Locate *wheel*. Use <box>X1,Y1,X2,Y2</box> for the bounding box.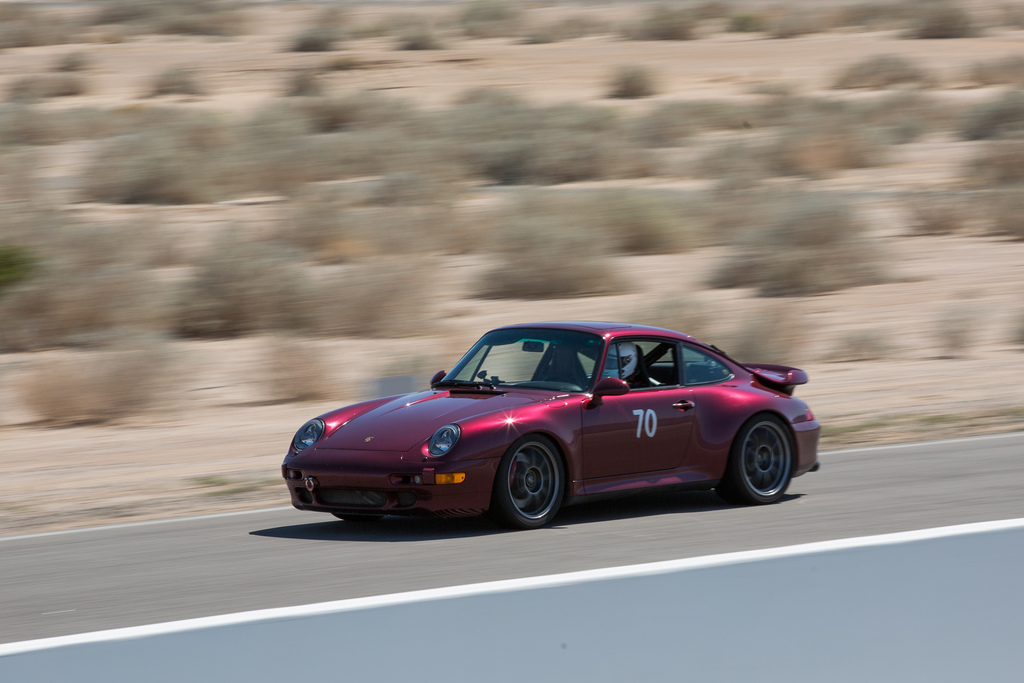
<box>730,413,798,507</box>.
